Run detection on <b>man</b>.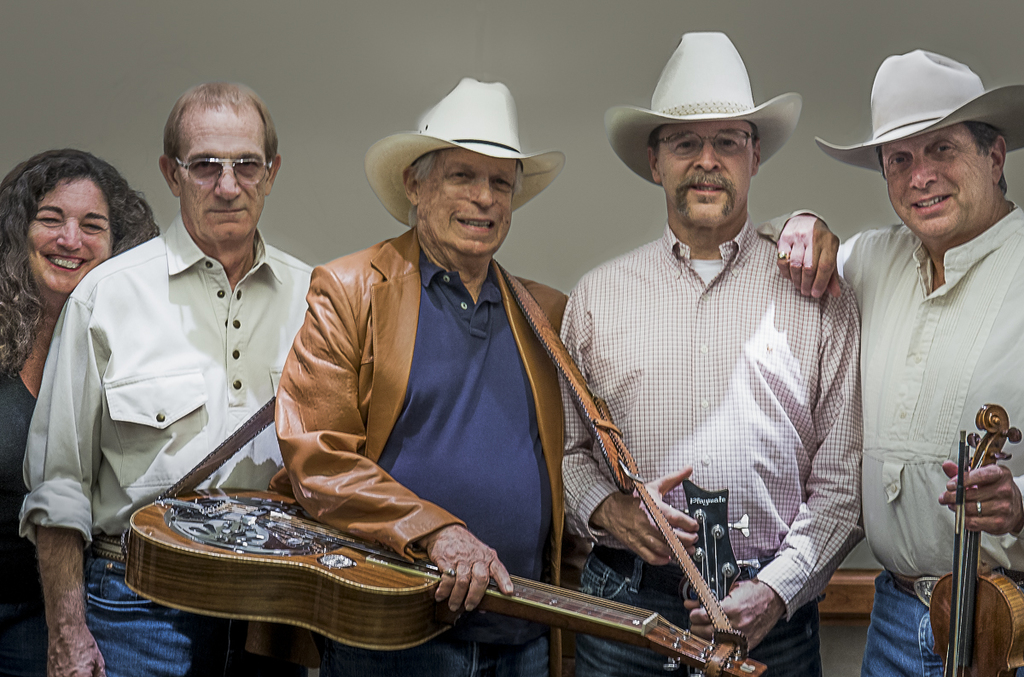
Result: 22 84 313 676.
